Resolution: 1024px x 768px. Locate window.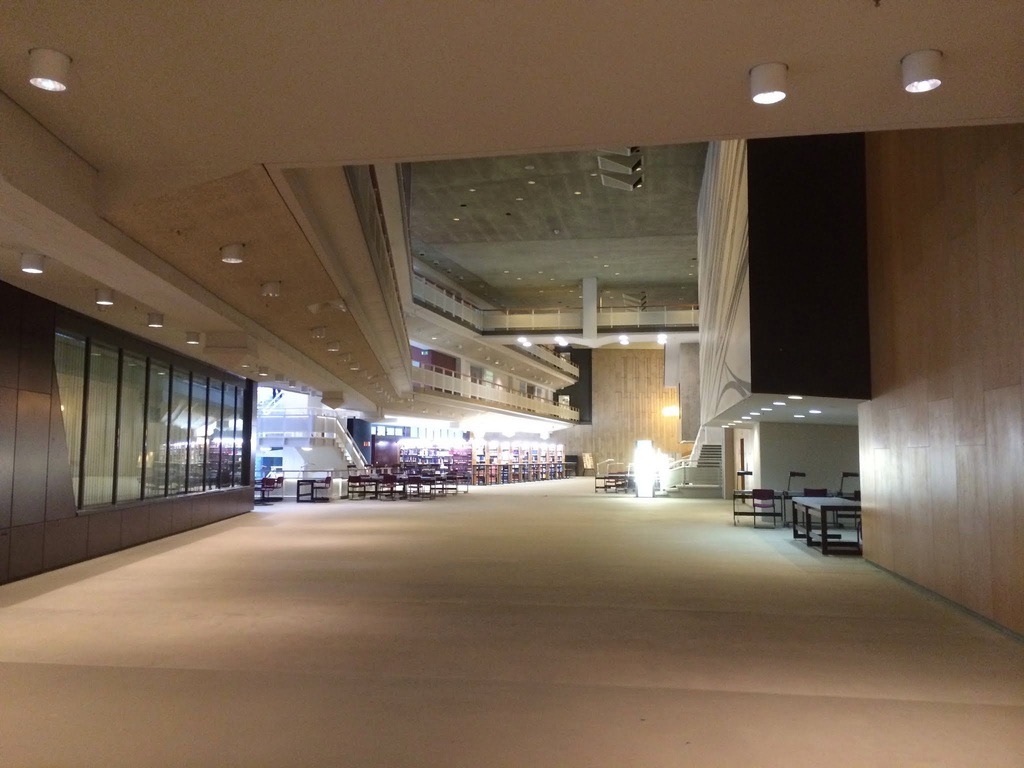
225:380:240:495.
